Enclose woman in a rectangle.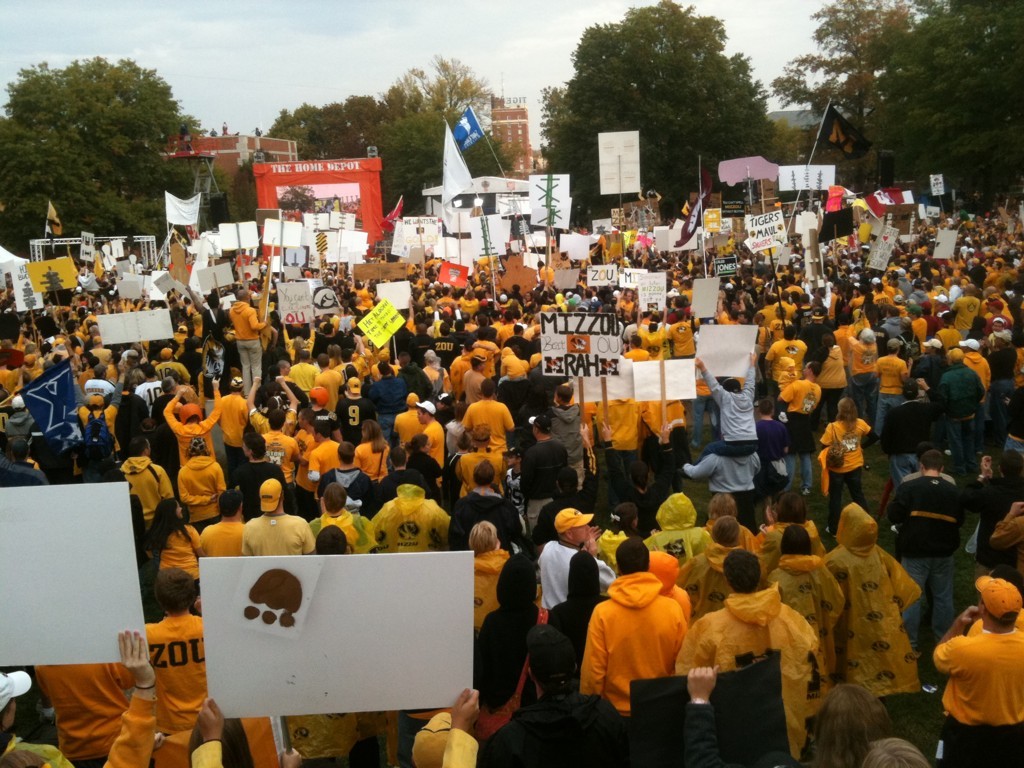
(148,495,205,591).
